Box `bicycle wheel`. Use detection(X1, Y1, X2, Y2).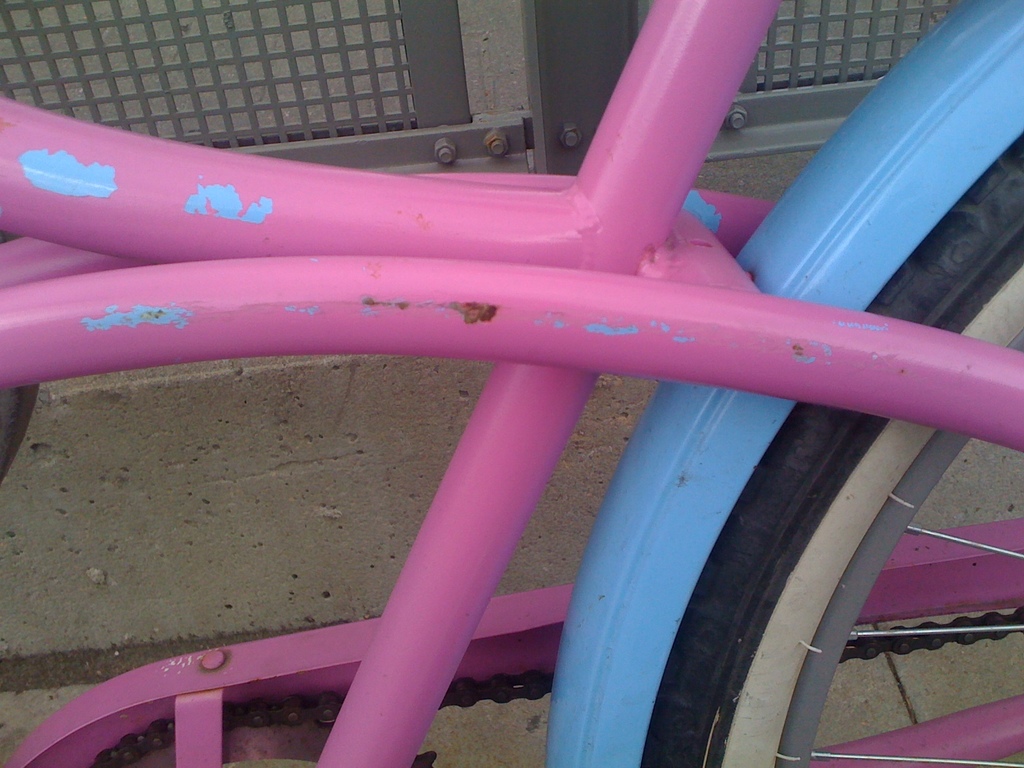
detection(638, 136, 1023, 767).
